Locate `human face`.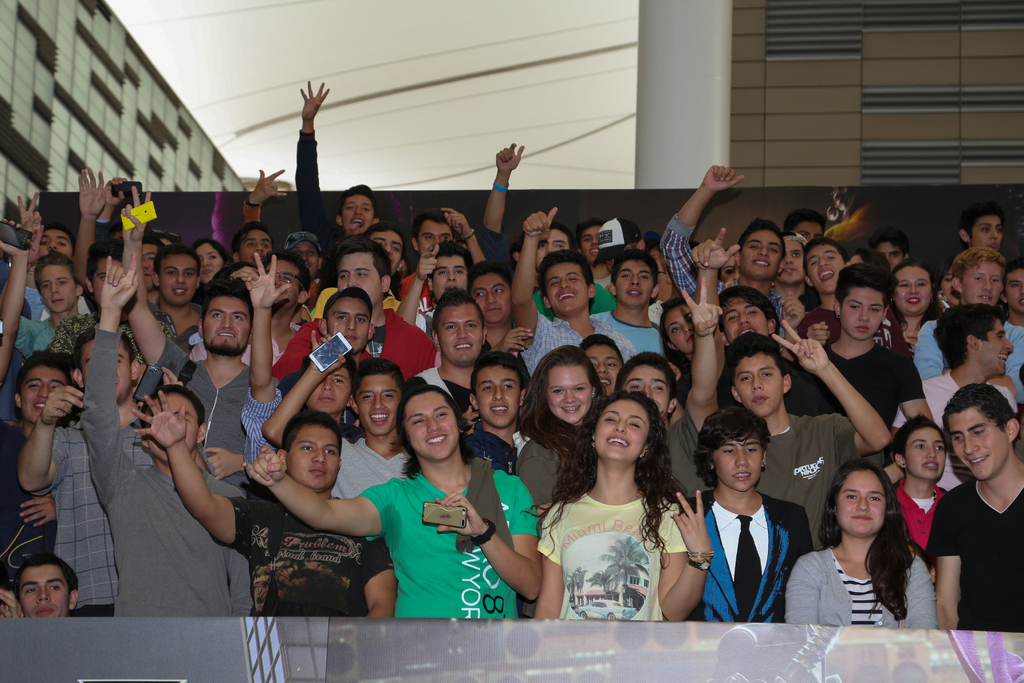
Bounding box: select_region(970, 218, 1001, 250).
